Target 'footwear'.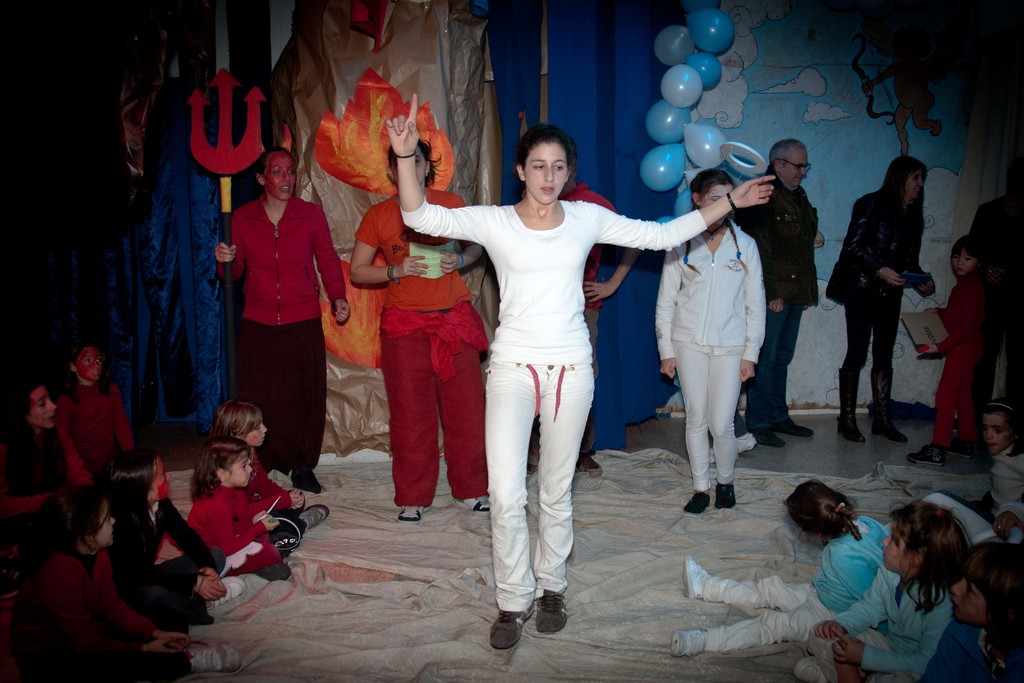
Target region: <region>492, 592, 581, 652</region>.
